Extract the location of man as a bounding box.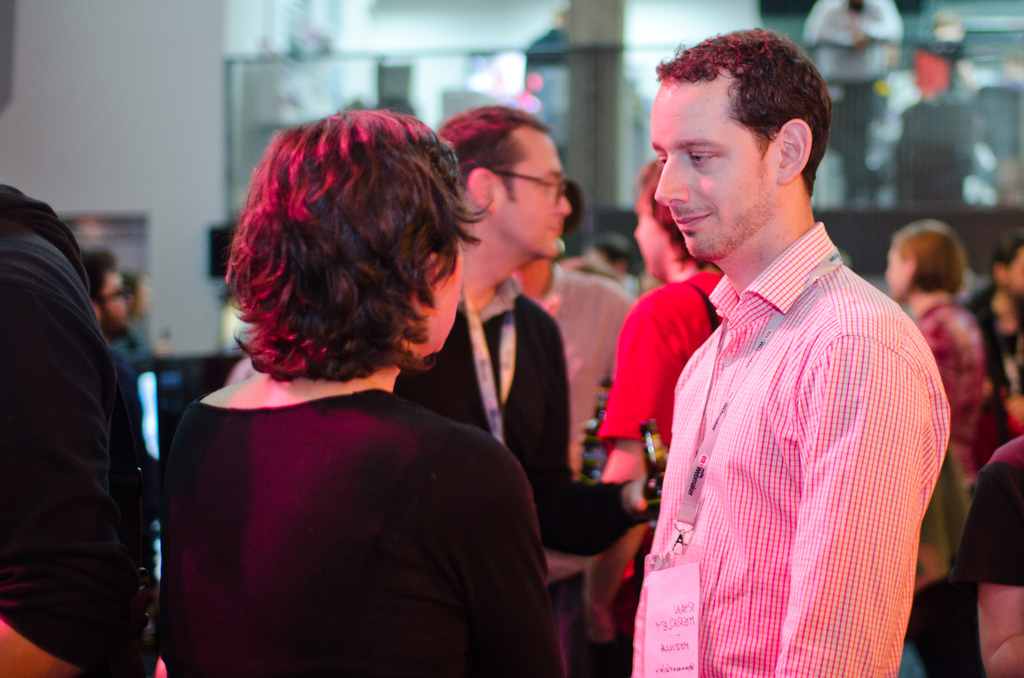
576 29 952 672.
